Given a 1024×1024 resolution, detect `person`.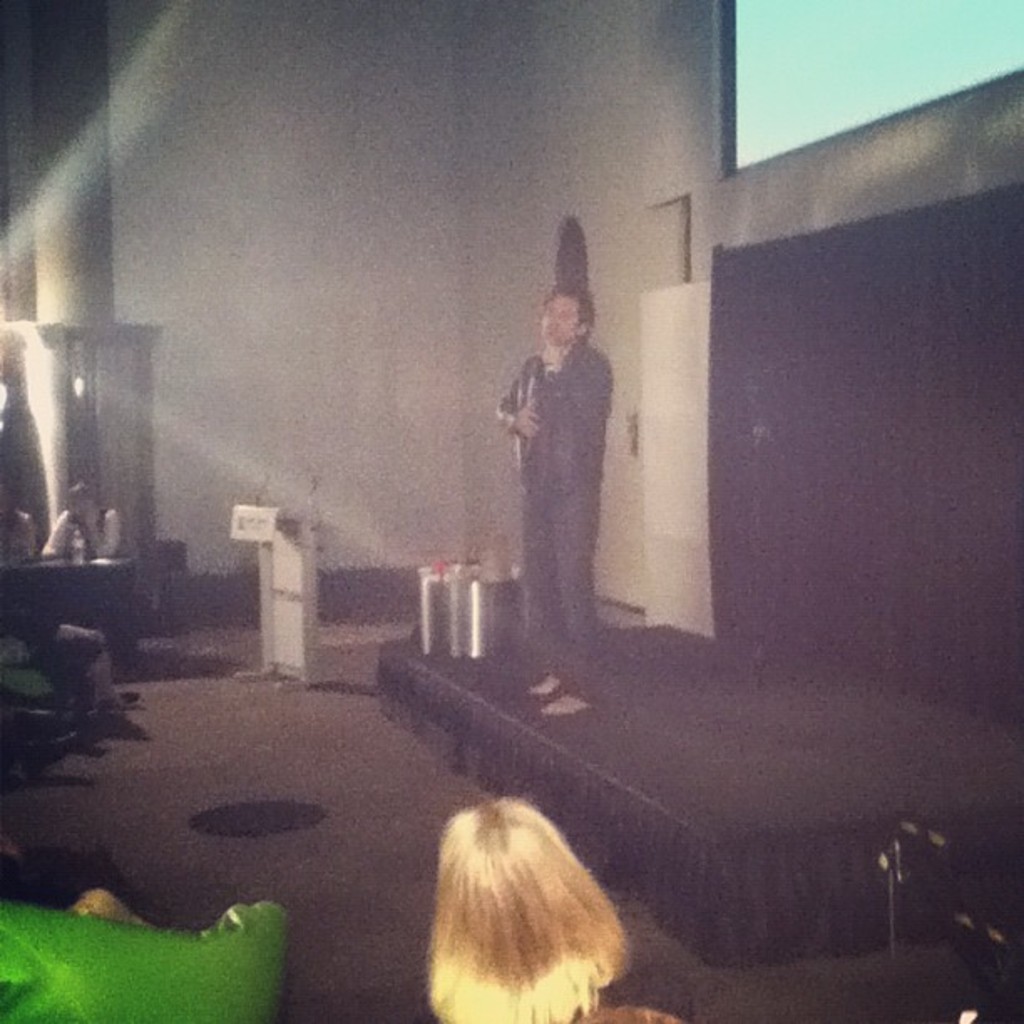
l=492, t=283, r=614, b=704.
